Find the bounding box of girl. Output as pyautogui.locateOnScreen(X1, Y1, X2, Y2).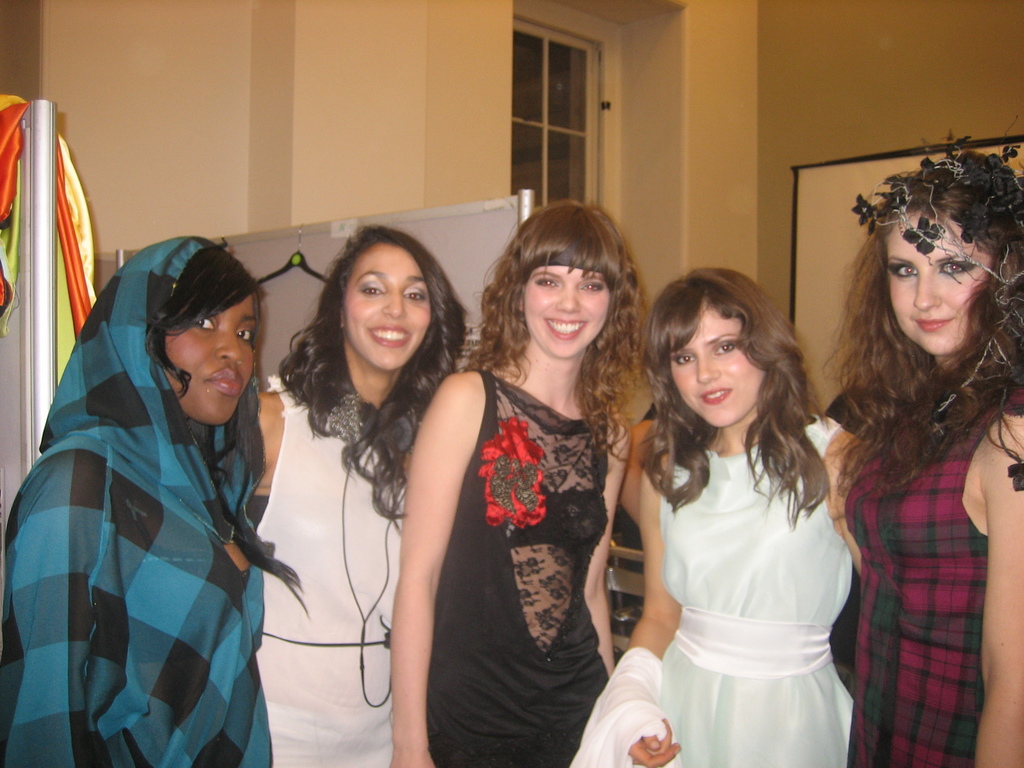
pyautogui.locateOnScreen(223, 227, 458, 767).
